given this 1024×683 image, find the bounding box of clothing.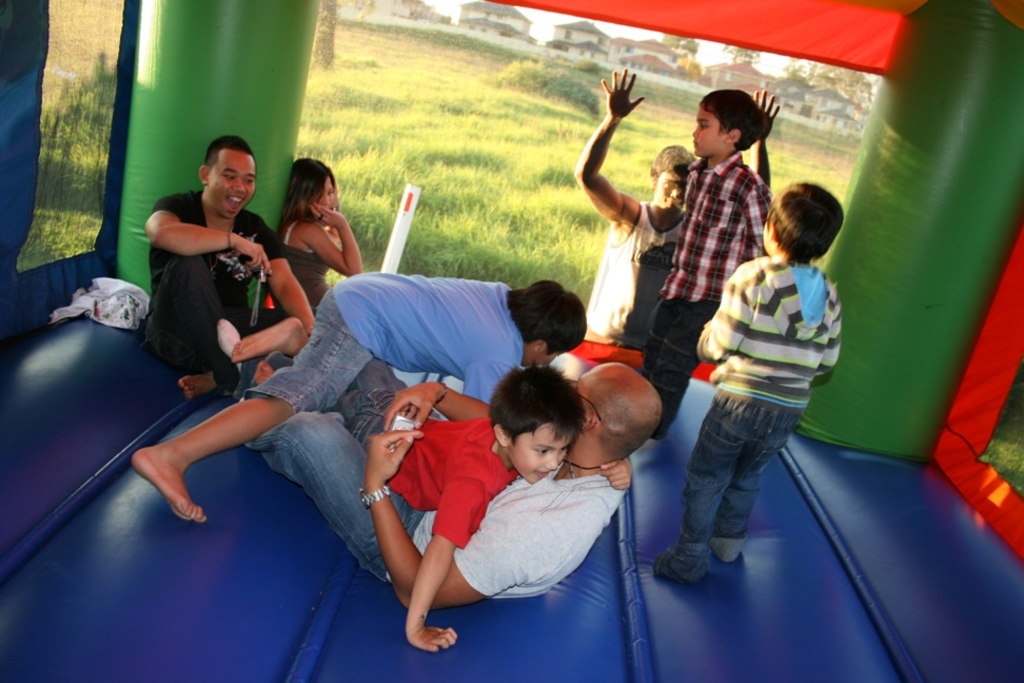
x1=584, y1=197, x2=687, y2=348.
